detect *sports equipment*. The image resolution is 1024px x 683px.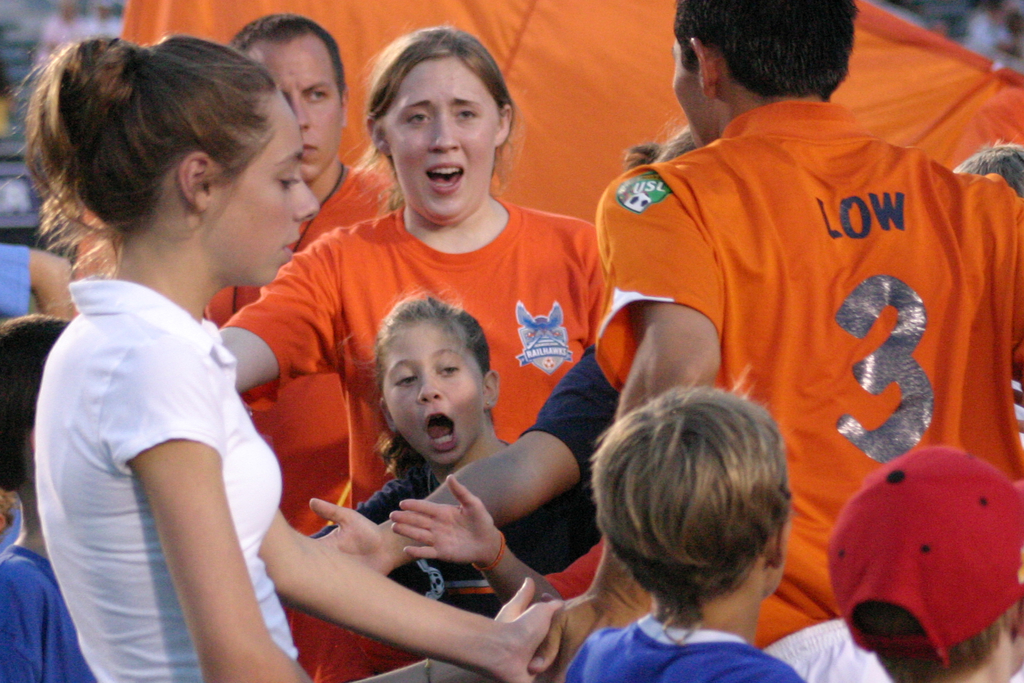
598:99:1023:642.
